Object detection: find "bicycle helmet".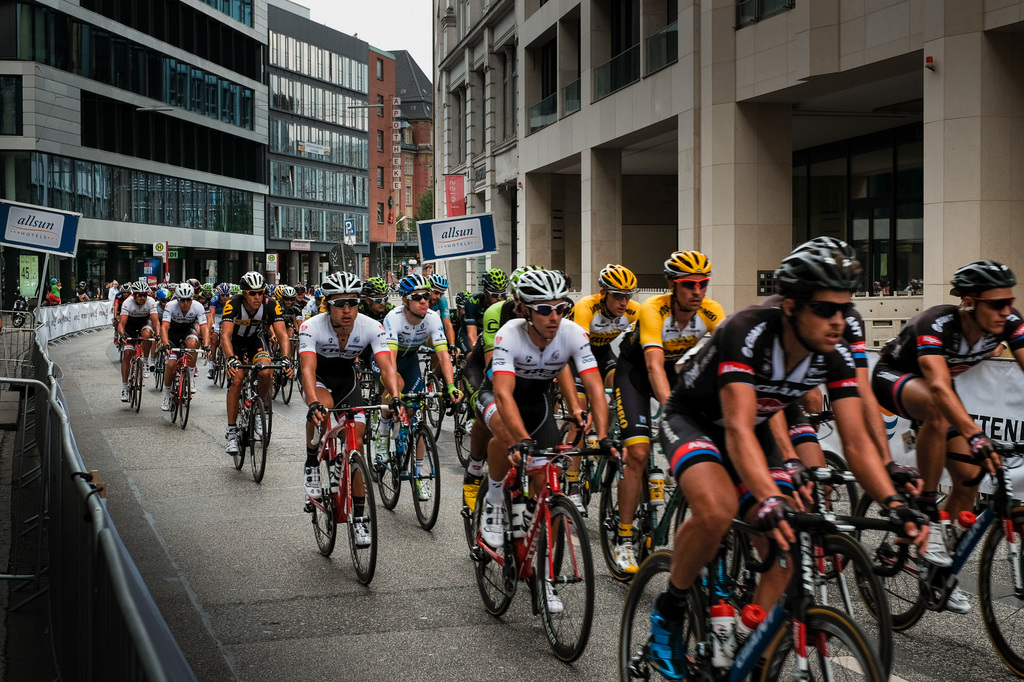
box=[172, 281, 190, 302].
